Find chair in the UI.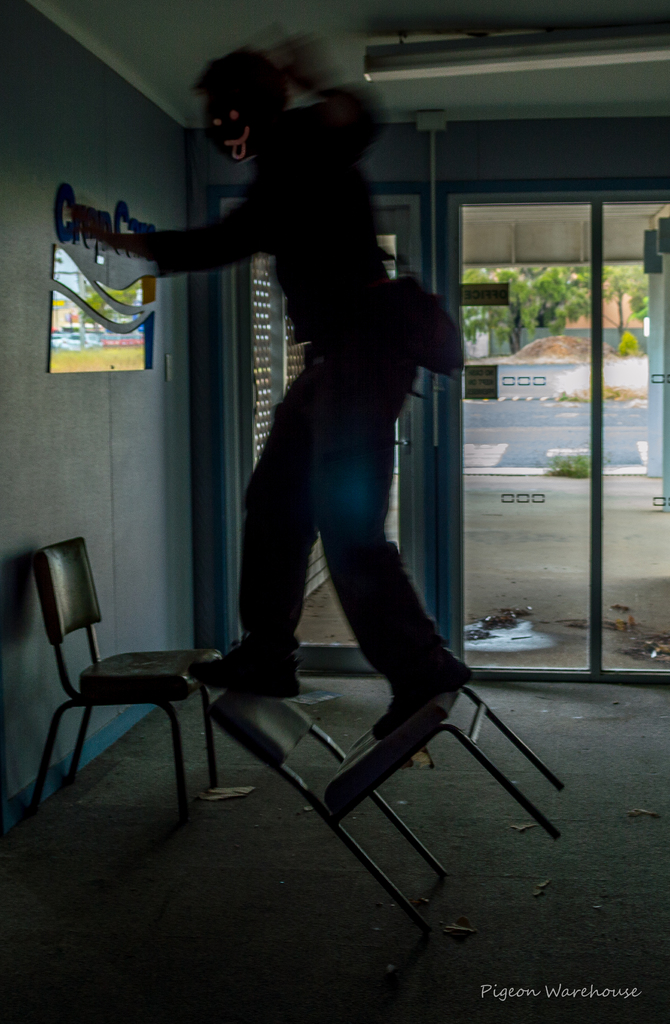
UI element at pyautogui.locateOnScreen(17, 527, 243, 835).
